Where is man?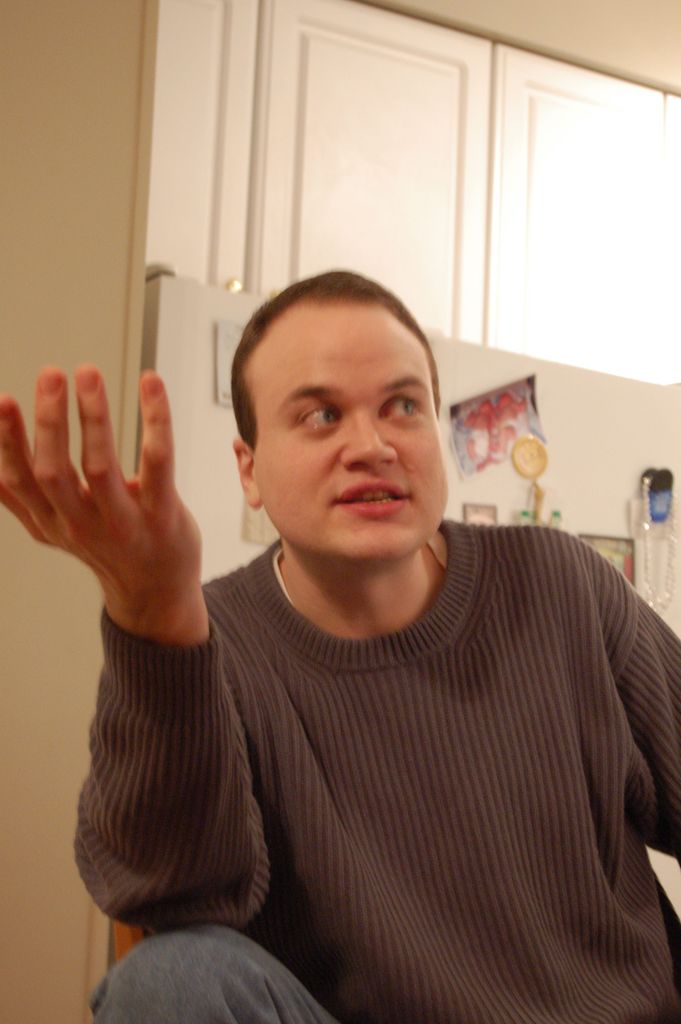
BBox(104, 199, 669, 1002).
